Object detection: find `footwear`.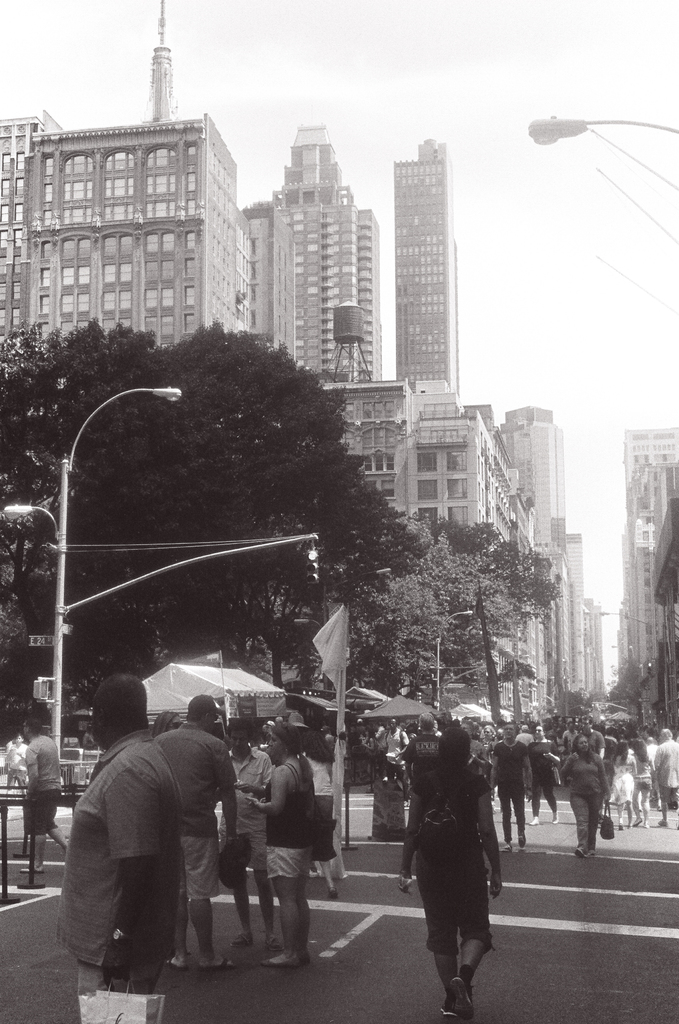
(16,865,44,877).
